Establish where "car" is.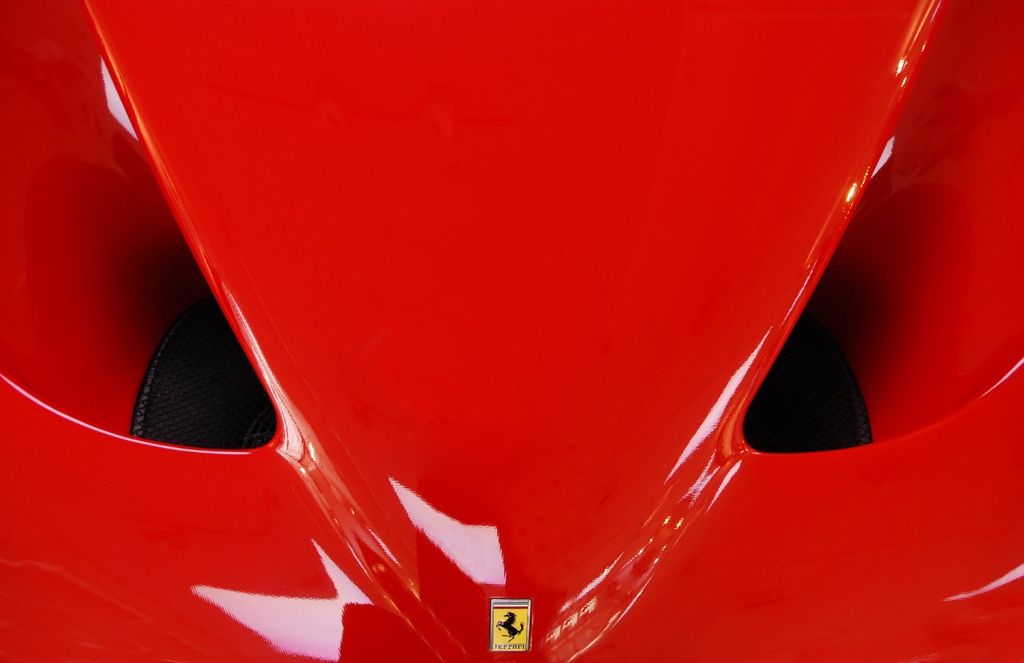
Established at 61:23:1023:662.
